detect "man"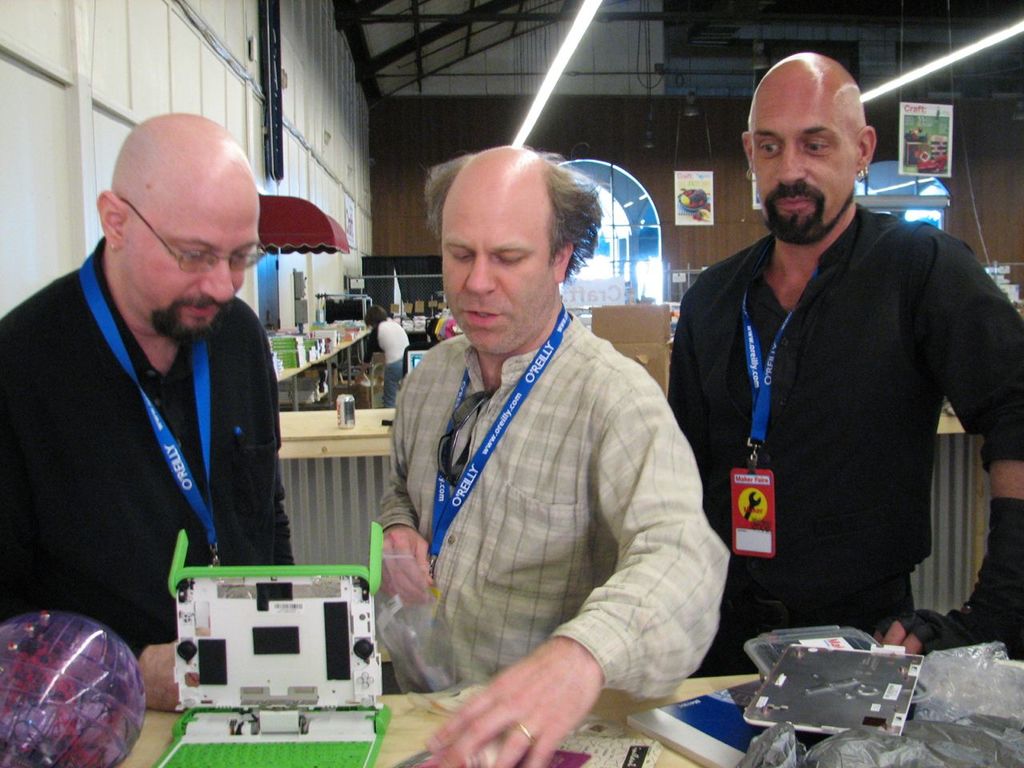
{"left": 664, "top": 48, "right": 1023, "bottom": 659}
